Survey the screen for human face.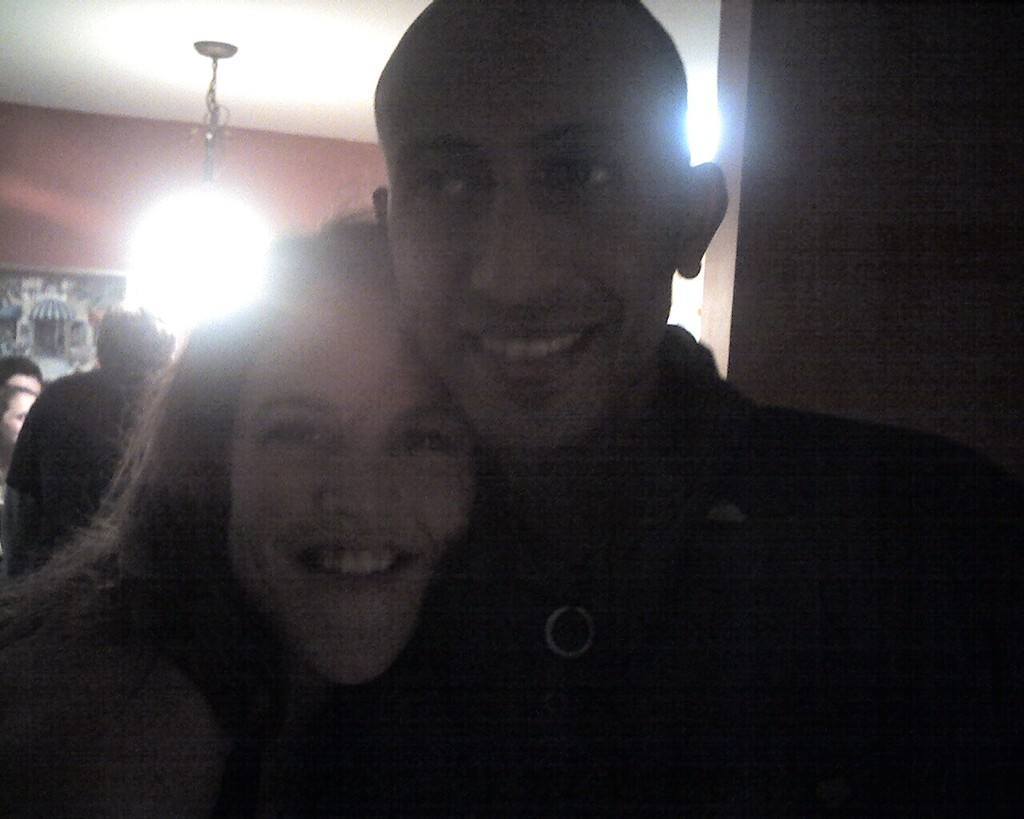
Survey found: pyautogui.locateOnScreen(393, 1, 688, 461).
